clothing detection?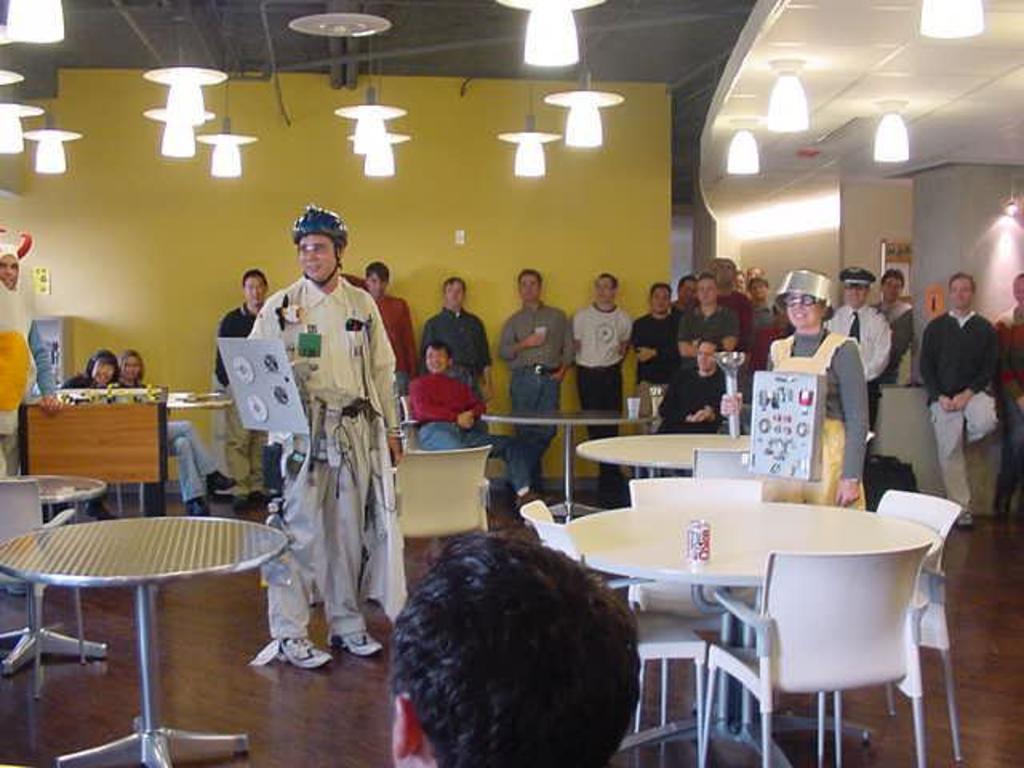
678, 315, 736, 363
